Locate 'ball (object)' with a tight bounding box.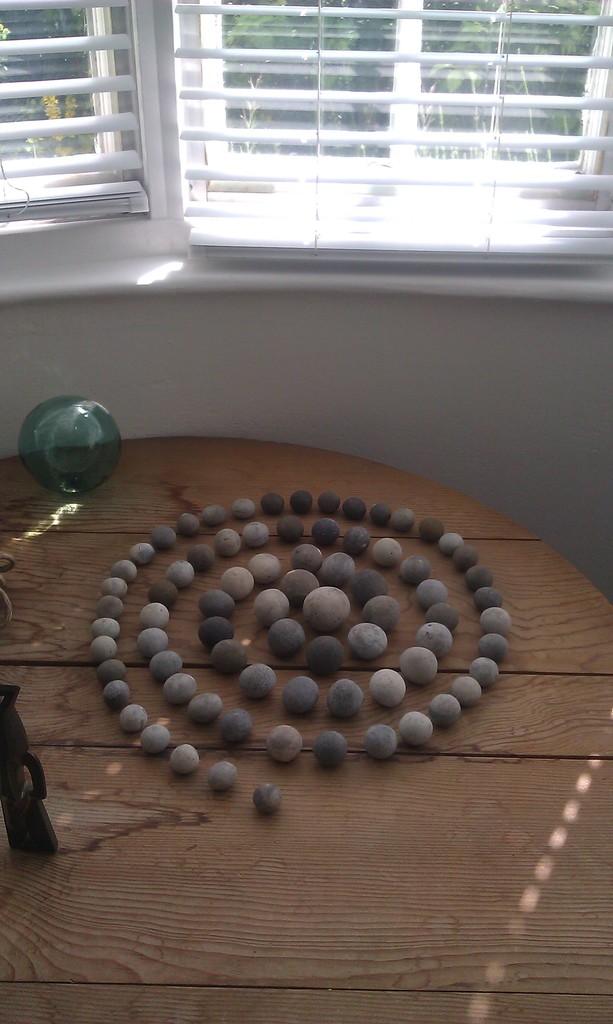
pyautogui.locateOnScreen(177, 511, 197, 532).
